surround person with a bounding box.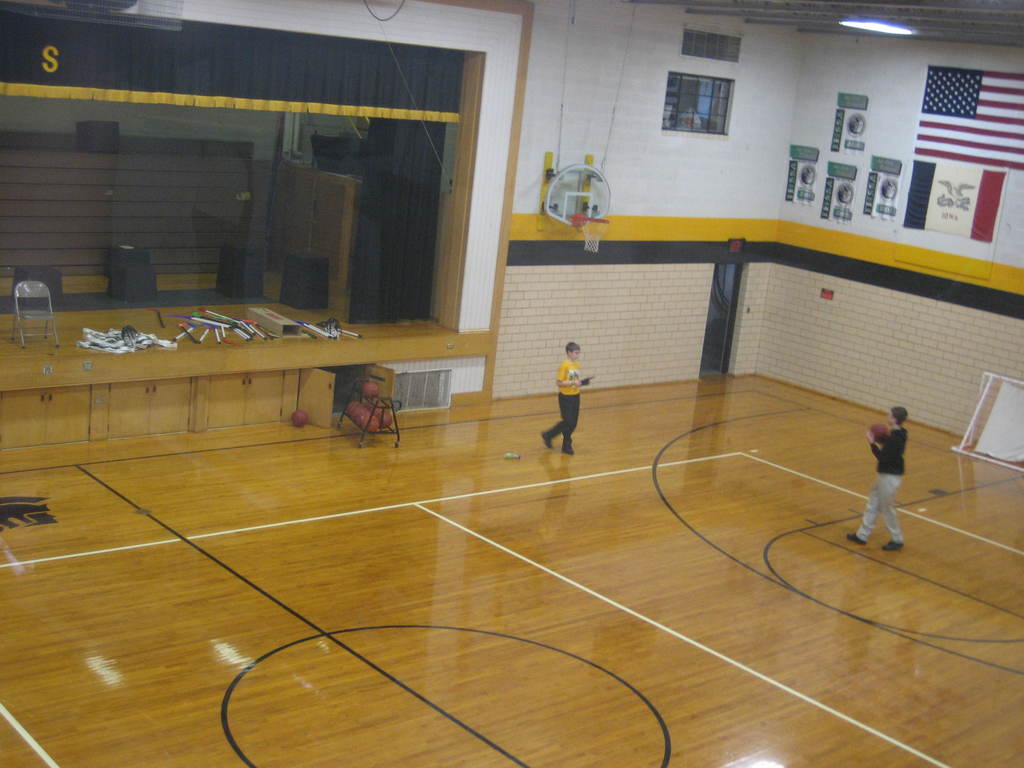
<region>864, 394, 933, 559</region>.
